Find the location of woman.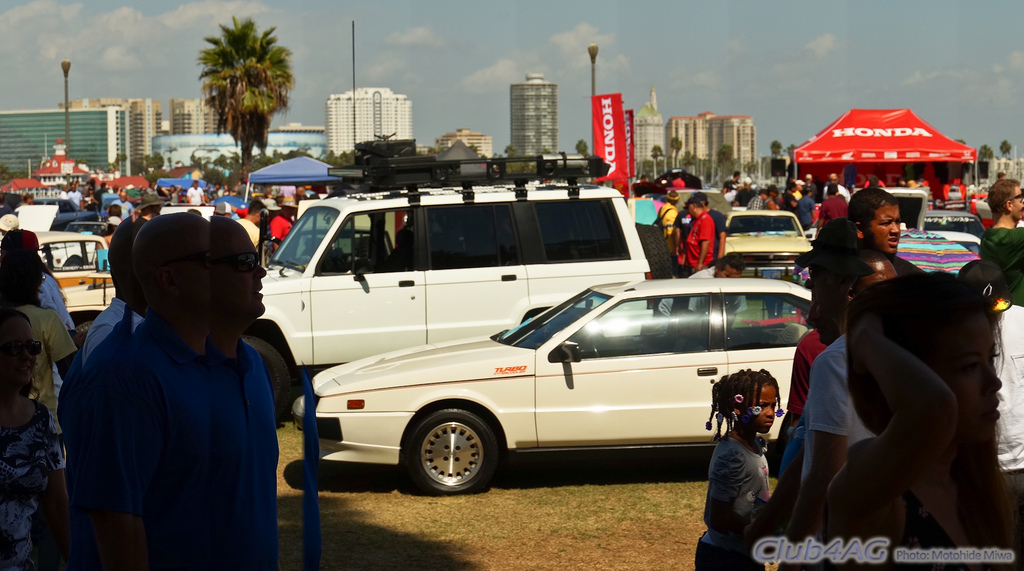
Location: crop(828, 266, 1023, 570).
